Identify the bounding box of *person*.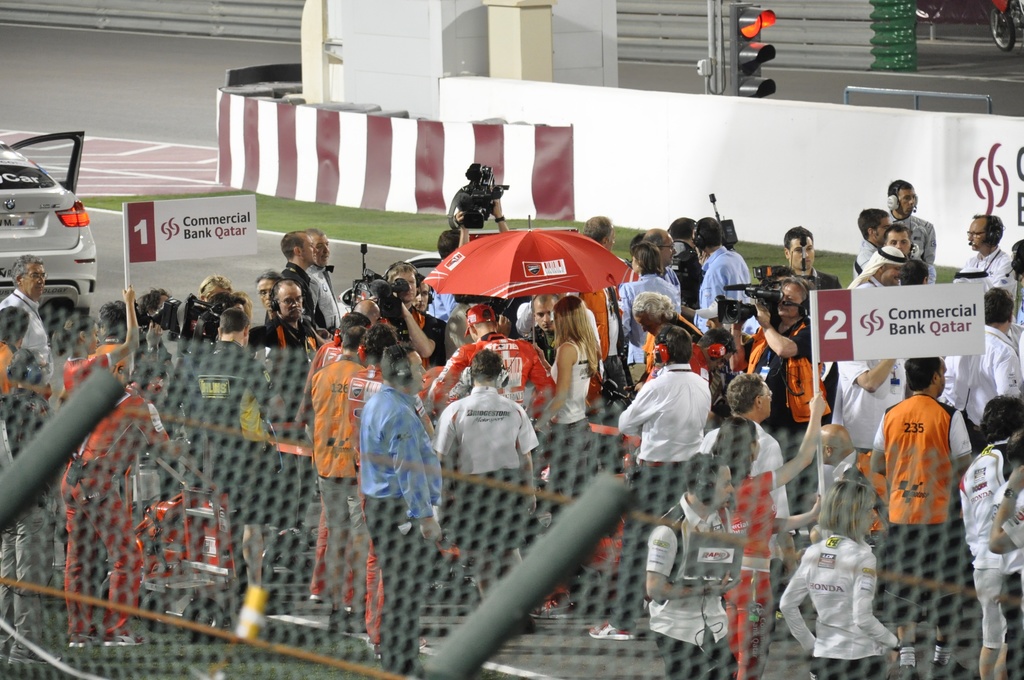
left=884, top=344, right=980, bottom=633.
